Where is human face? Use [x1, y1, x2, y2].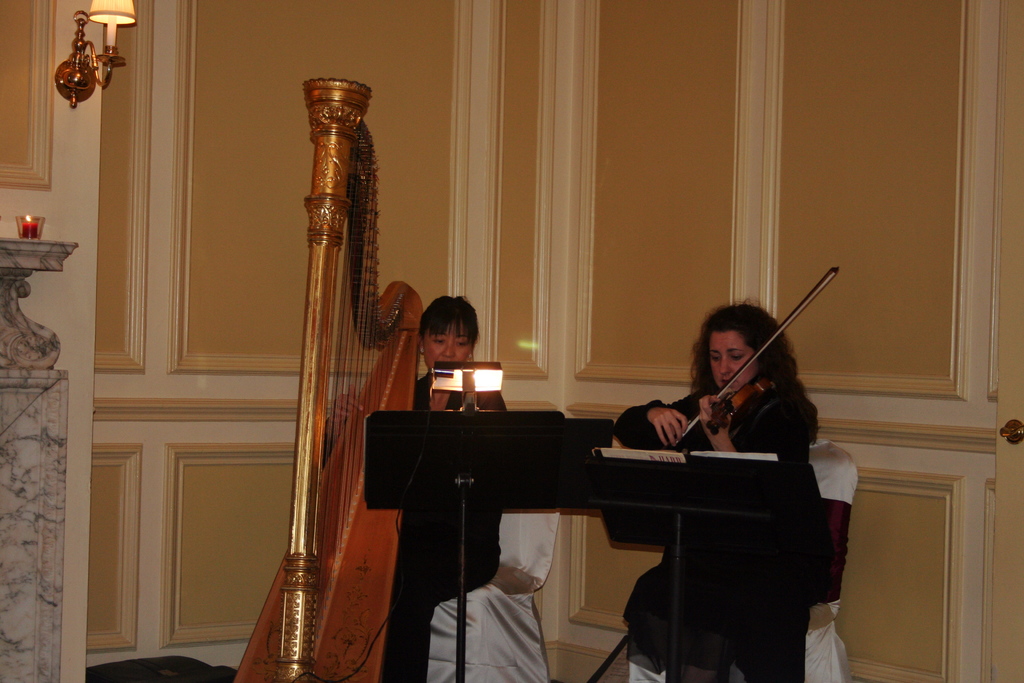
[713, 331, 751, 395].
